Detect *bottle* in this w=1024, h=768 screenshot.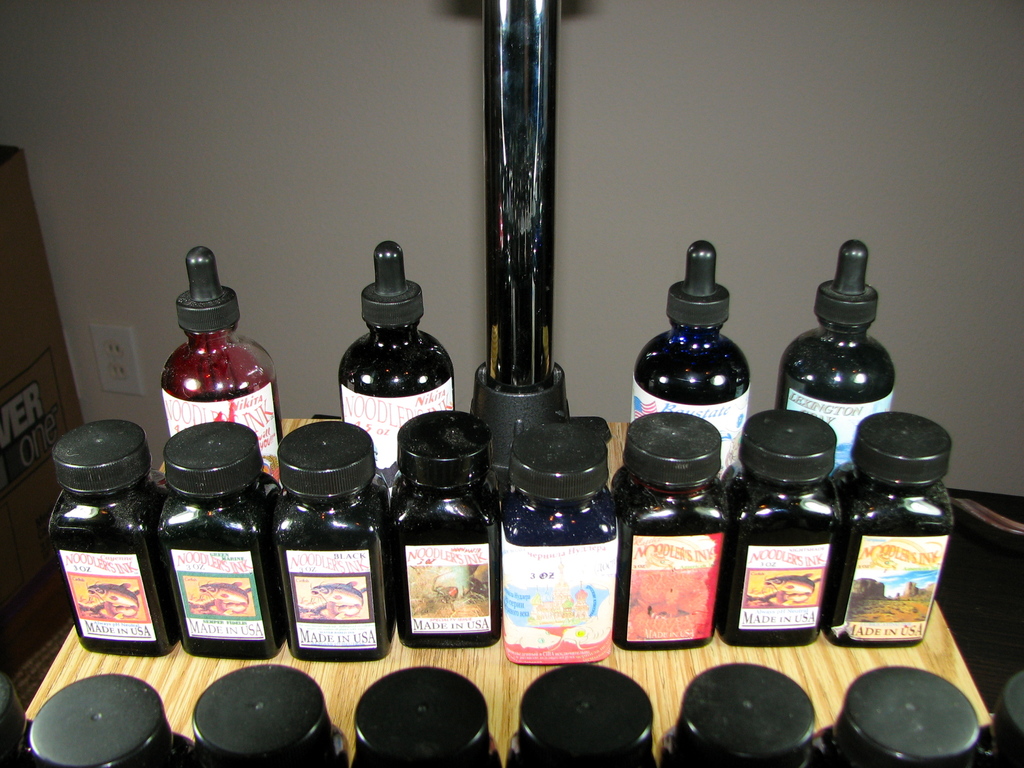
Detection: (710, 406, 840, 657).
